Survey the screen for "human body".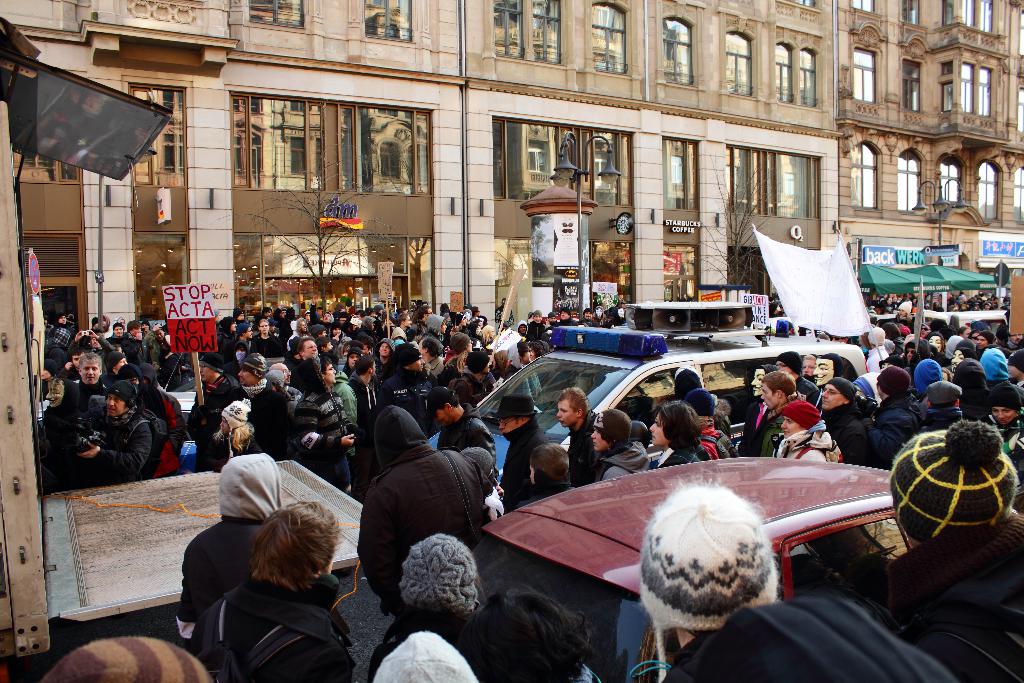
Survey found: 605,437,650,480.
